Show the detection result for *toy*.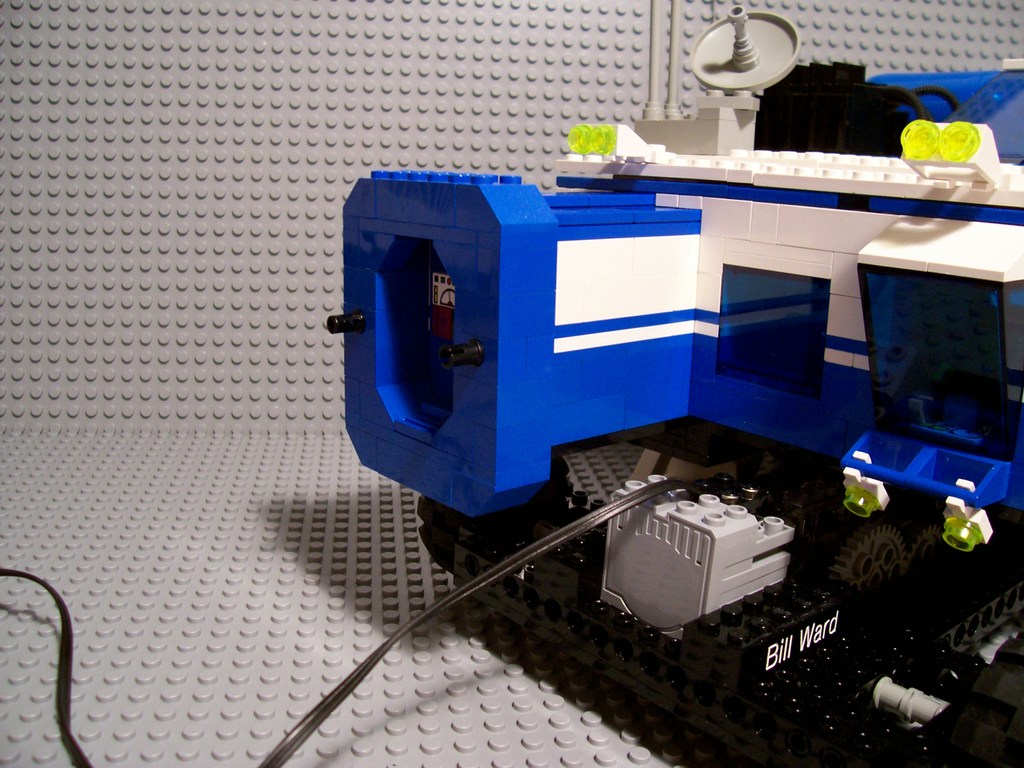
707/0/1023/98.
